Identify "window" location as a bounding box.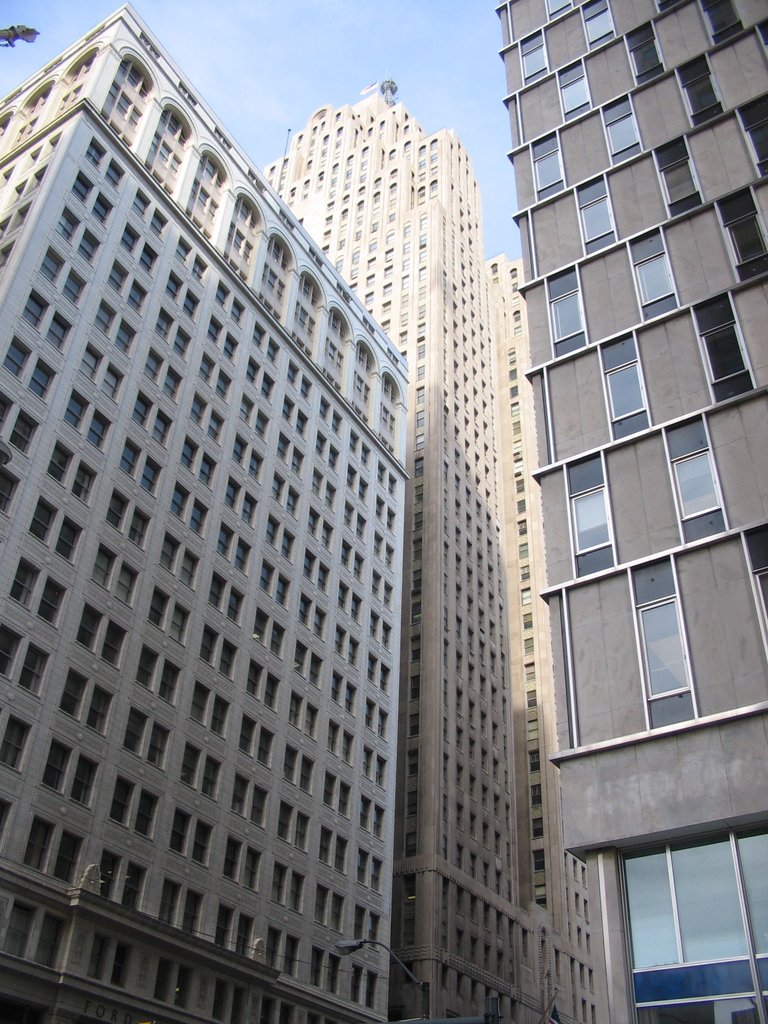
select_region(378, 503, 394, 540).
